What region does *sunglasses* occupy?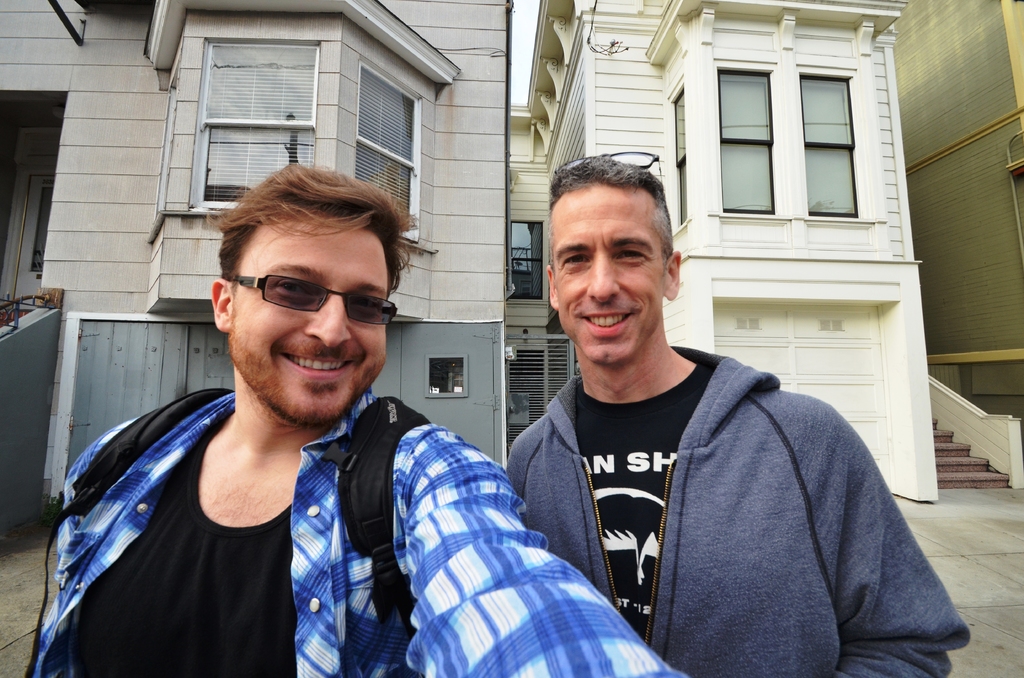
box(230, 274, 401, 327).
